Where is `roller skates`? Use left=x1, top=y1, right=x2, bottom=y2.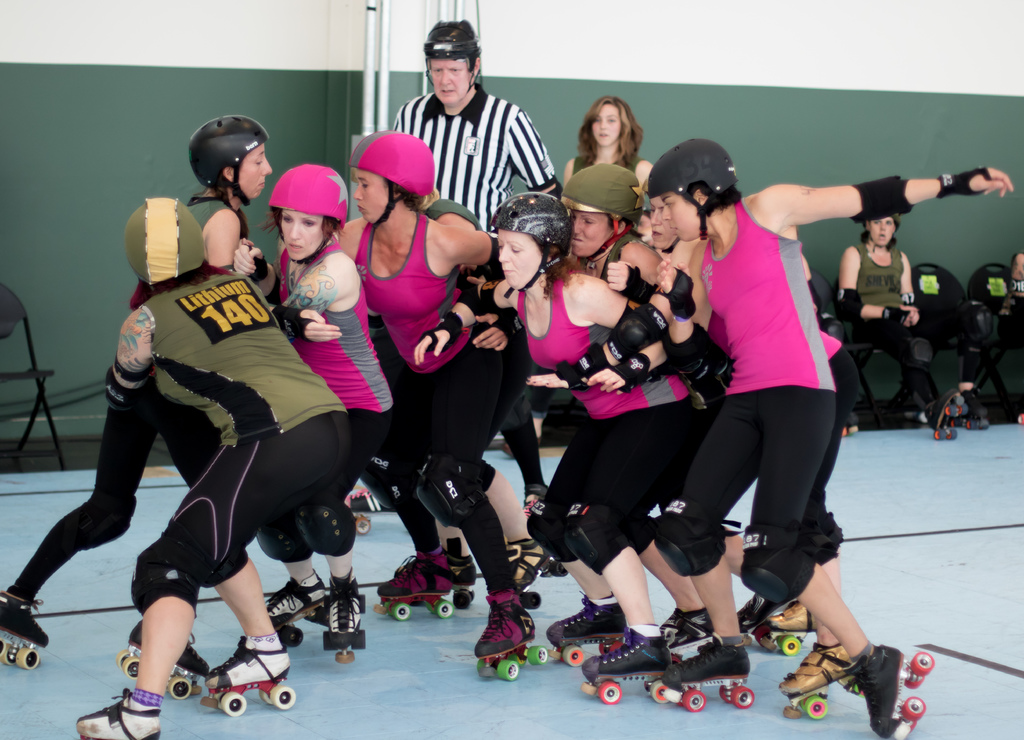
left=842, top=414, right=863, bottom=432.
